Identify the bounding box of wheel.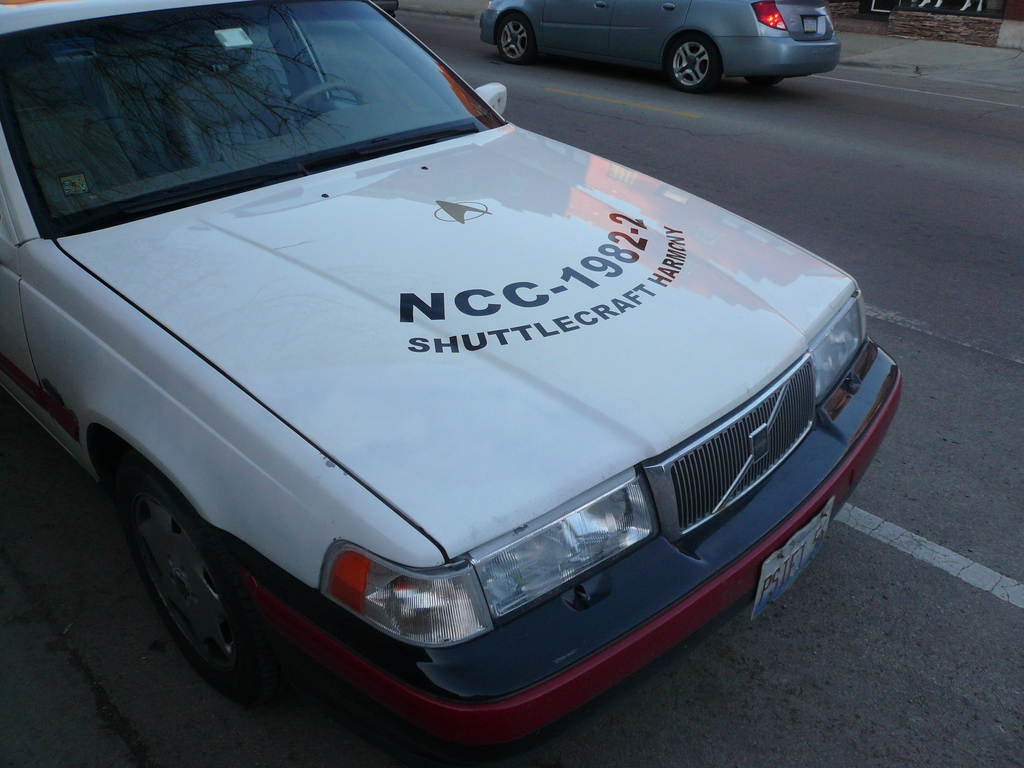
locate(106, 454, 258, 703).
